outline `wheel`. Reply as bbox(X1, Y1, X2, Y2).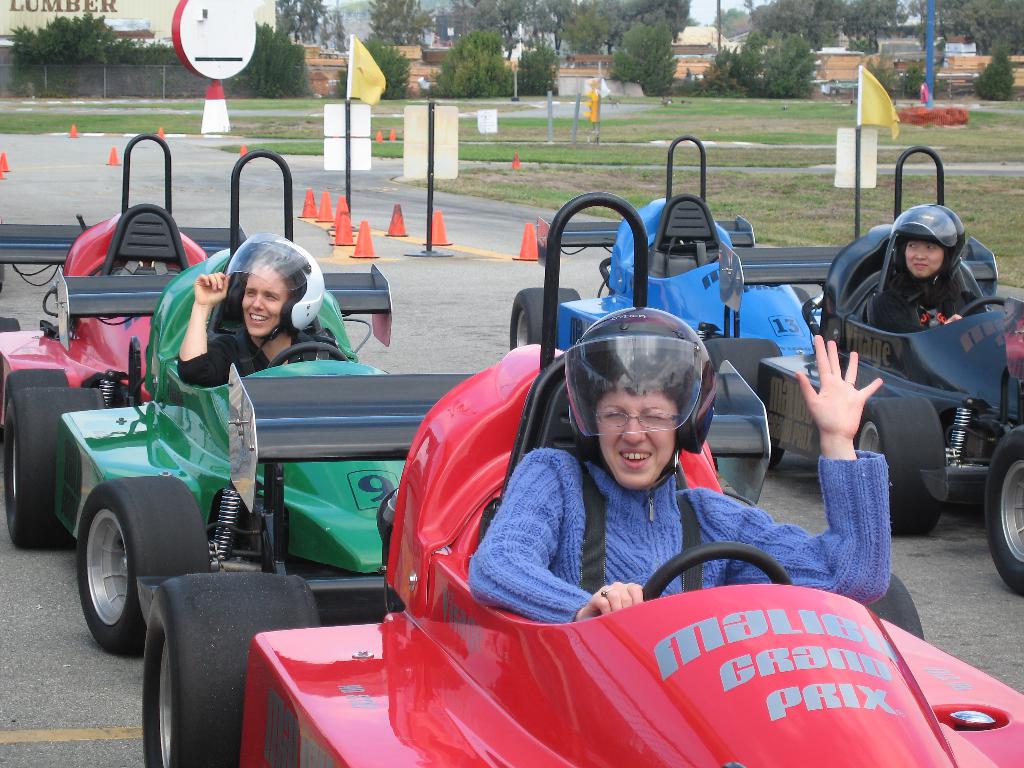
bbox(984, 429, 1023, 594).
